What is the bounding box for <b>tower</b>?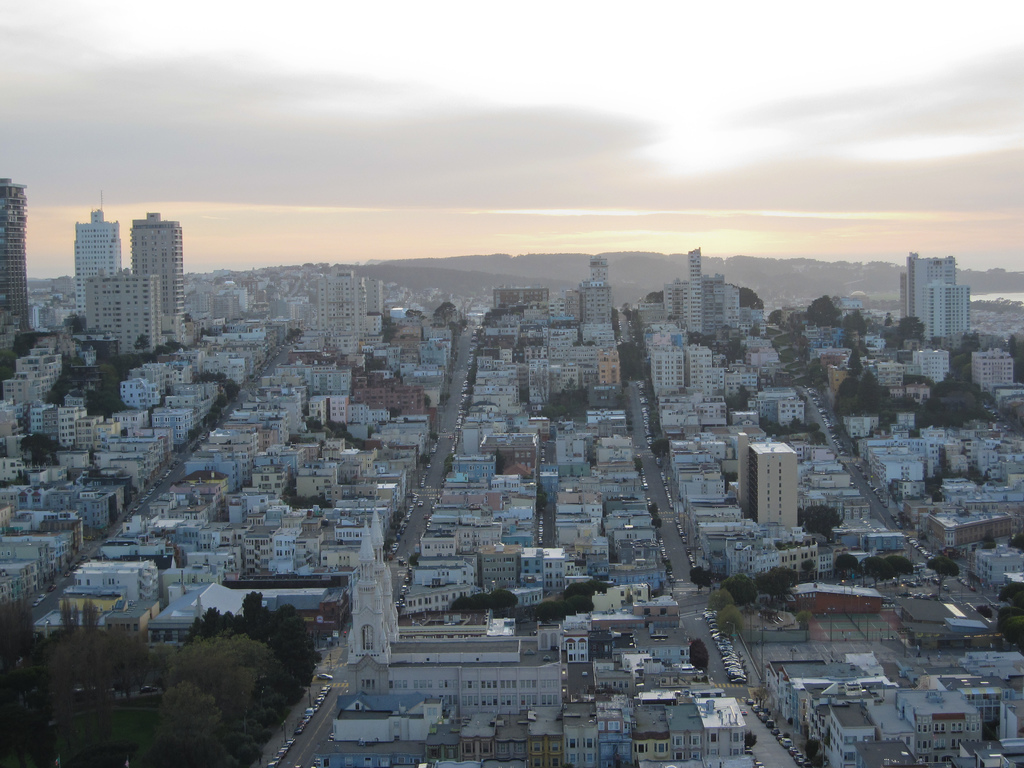
<box>0,180,28,330</box>.
